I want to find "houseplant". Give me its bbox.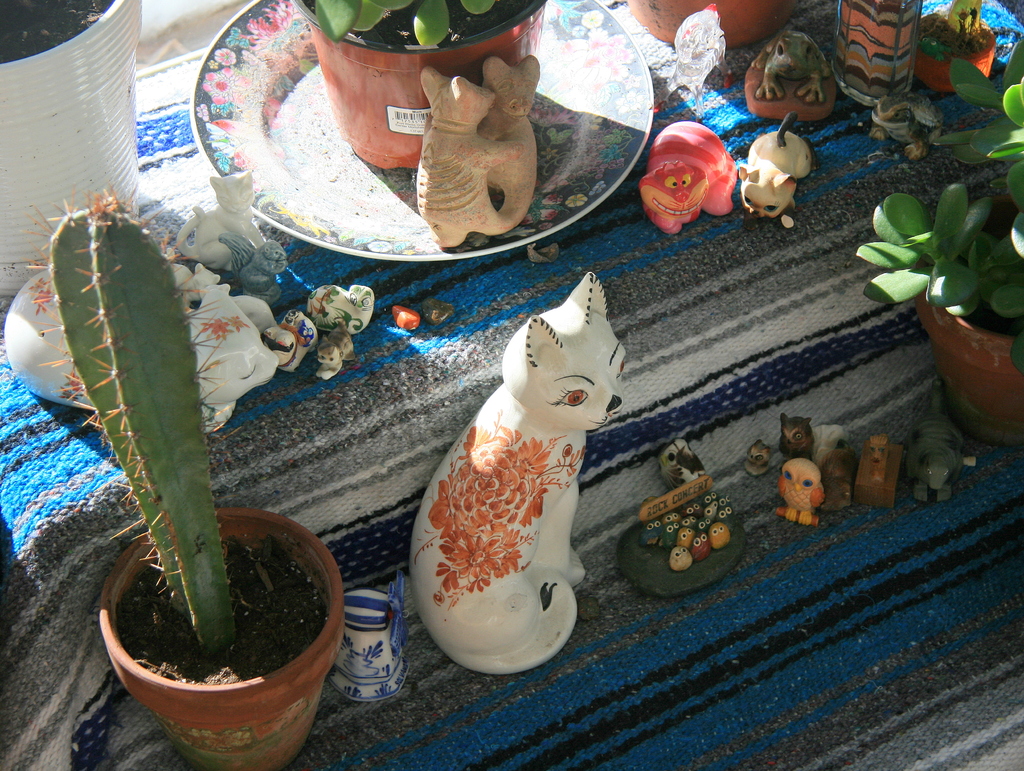
18:189:342:768.
